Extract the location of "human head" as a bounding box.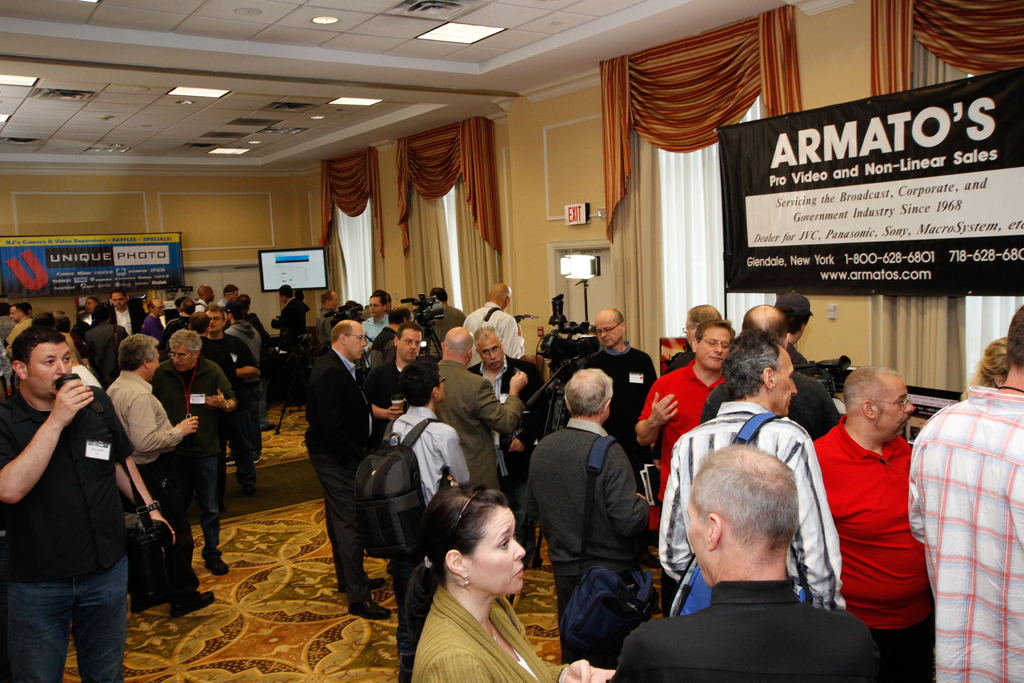
x1=741 y1=302 x2=791 y2=347.
